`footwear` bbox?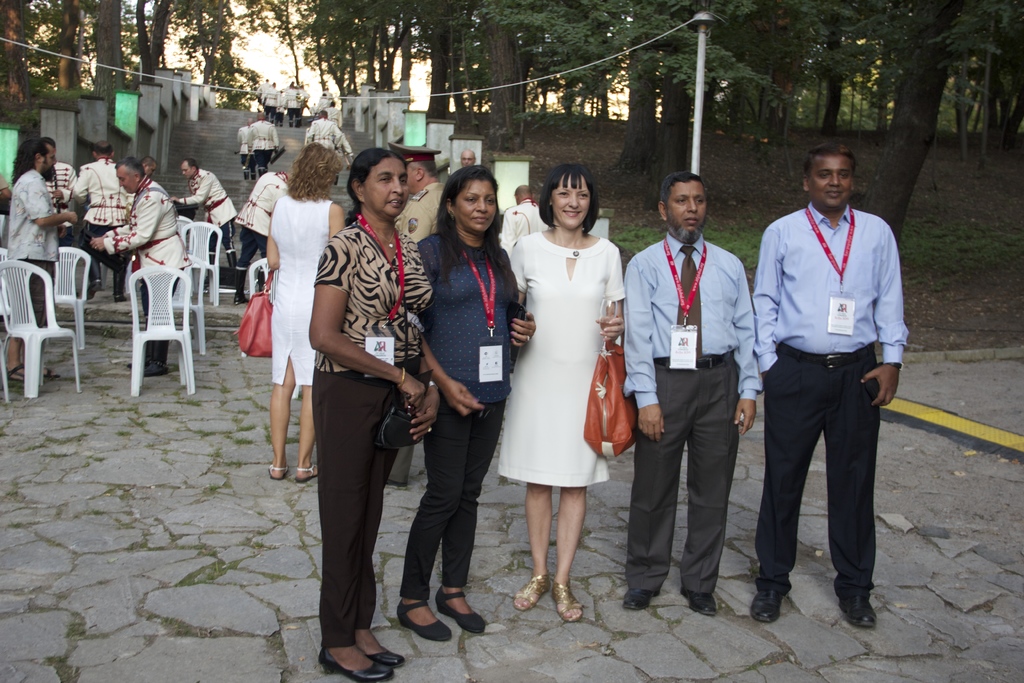
x1=39 y1=365 x2=53 y2=383
